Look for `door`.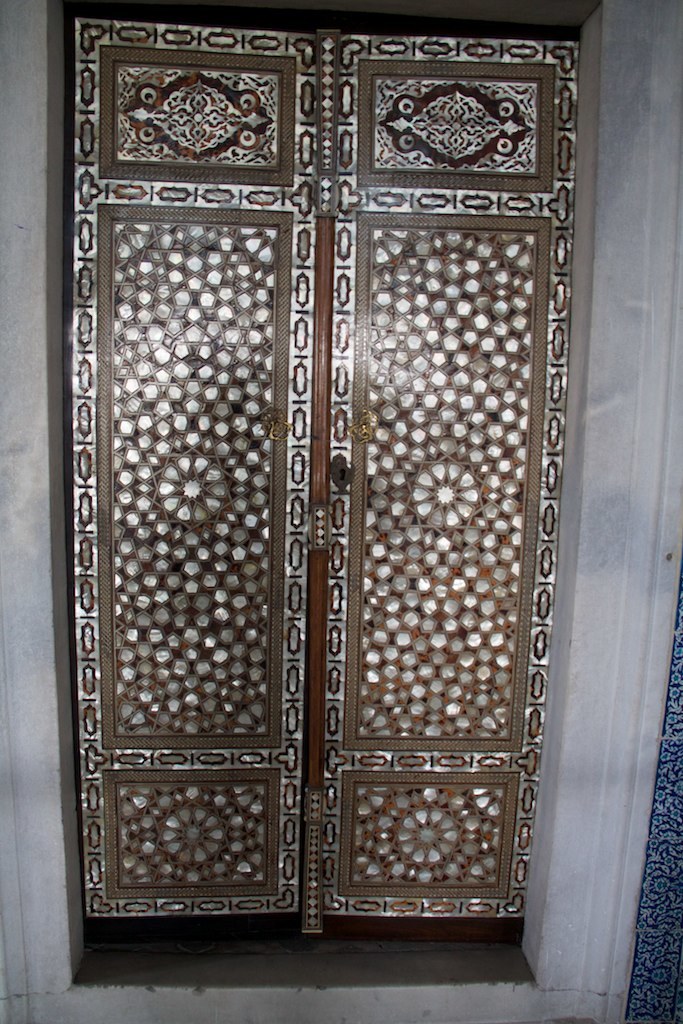
Found: 55, 15, 580, 939.
